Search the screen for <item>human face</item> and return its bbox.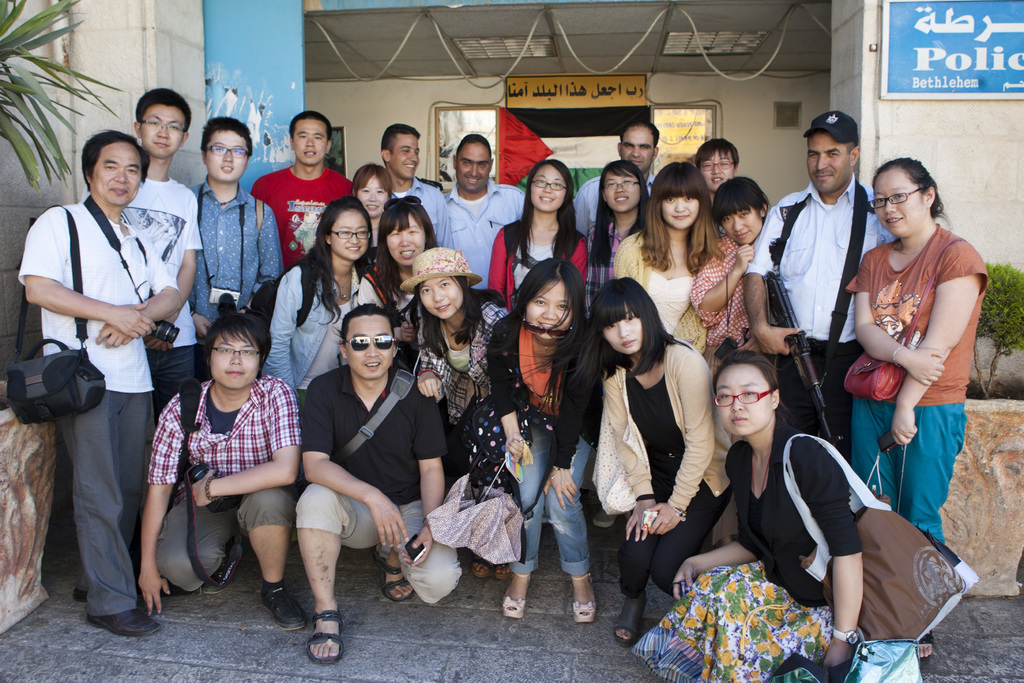
Found: detection(95, 142, 143, 204).
